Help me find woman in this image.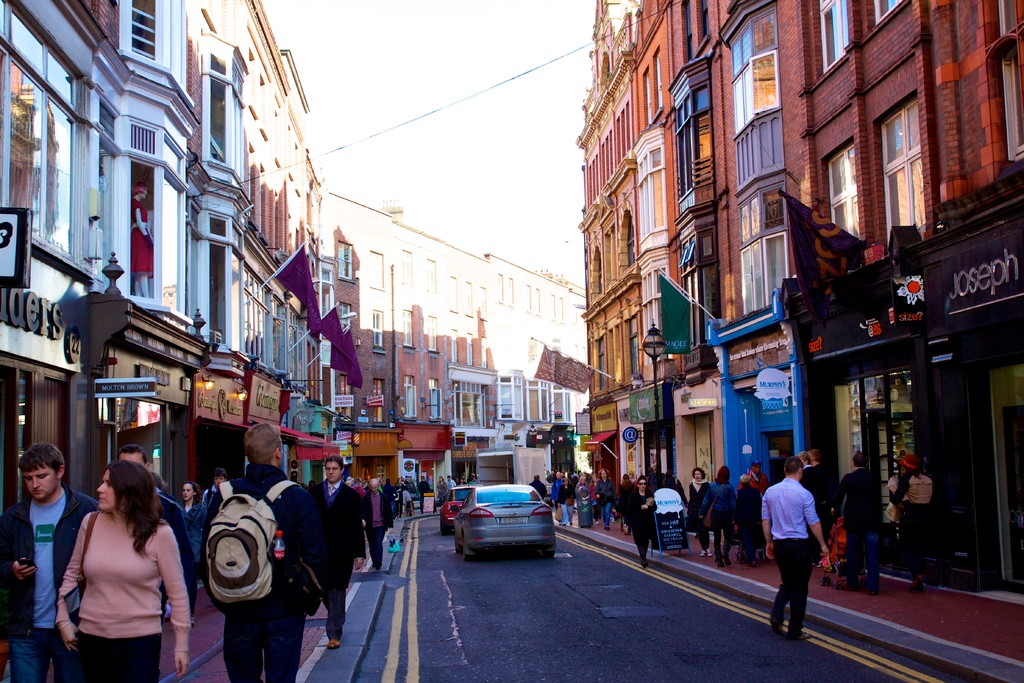
Found it: x1=177, y1=480, x2=207, y2=623.
